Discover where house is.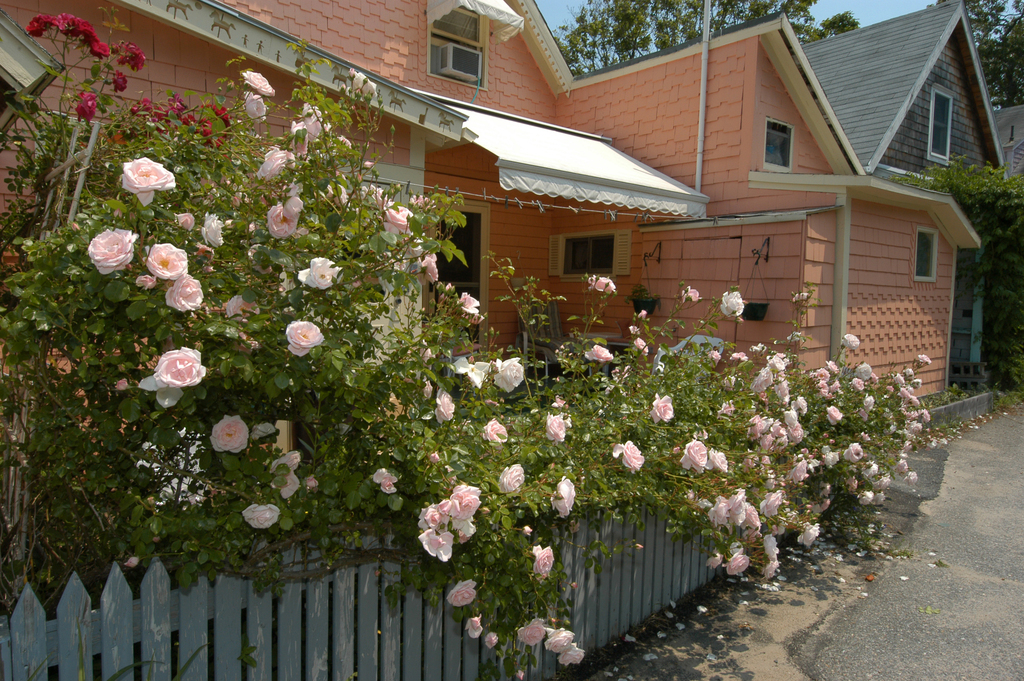
Discovered at <bbox>993, 99, 1023, 314</bbox>.
